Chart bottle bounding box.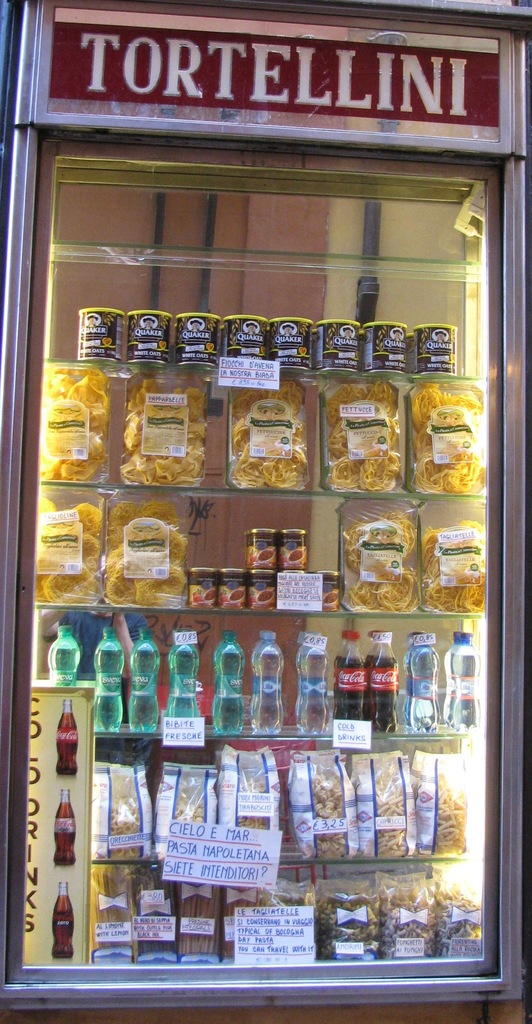
Charted: detection(48, 625, 78, 686).
